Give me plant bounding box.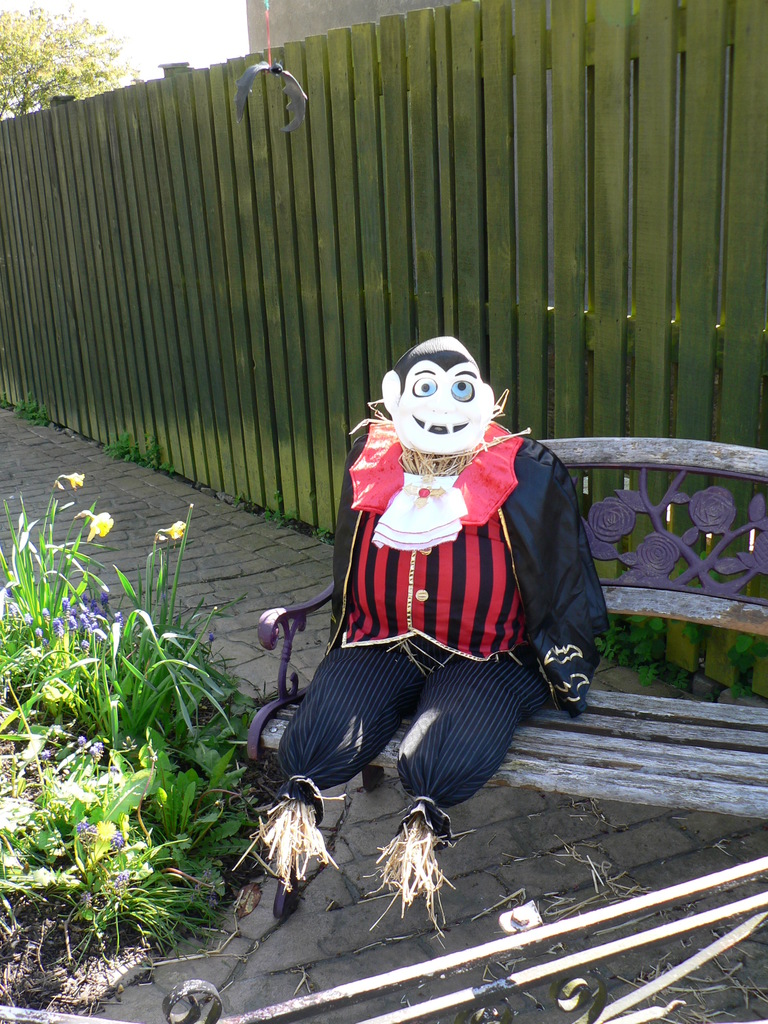
(101, 428, 180, 477).
